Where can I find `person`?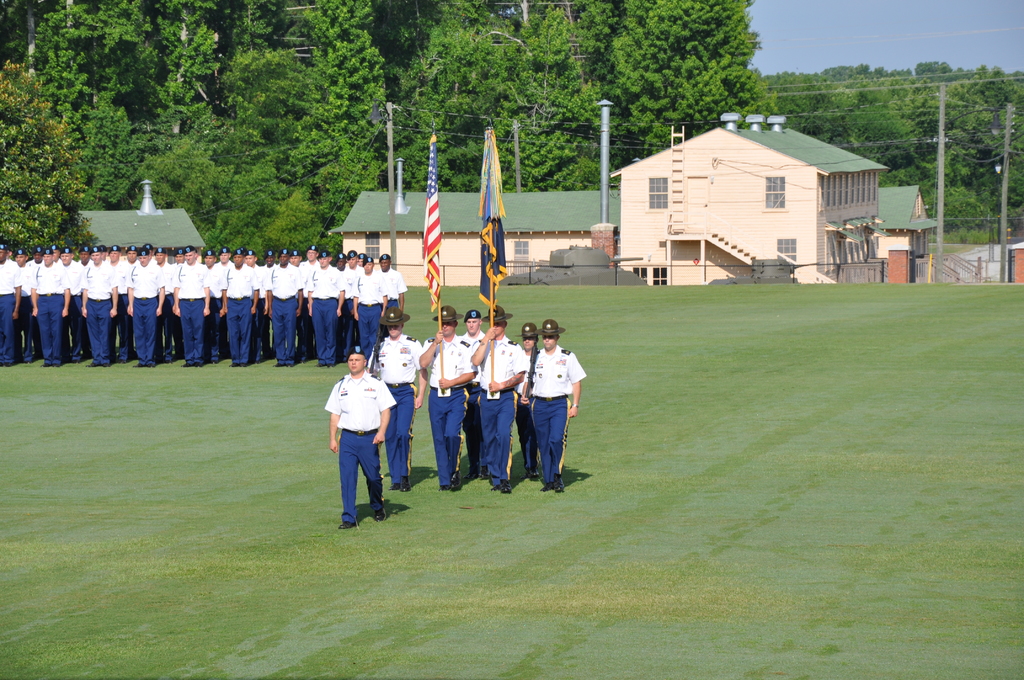
You can find it at select_region(324, 346, 394, 533).
